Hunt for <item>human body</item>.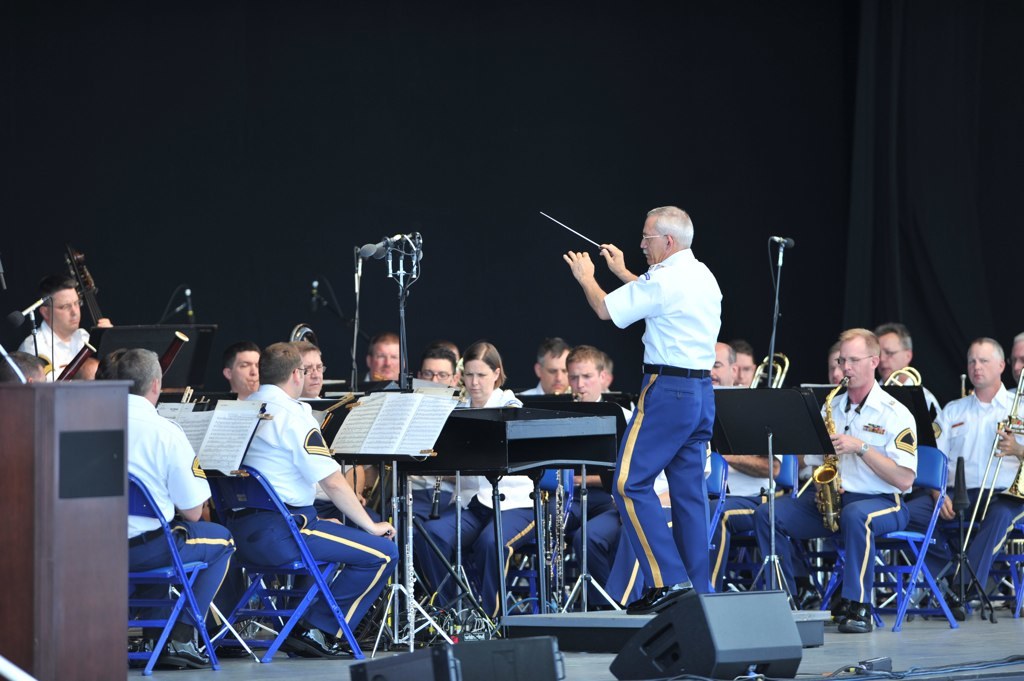
Hunted down at <region>88, 347, 237, 665</region>.
